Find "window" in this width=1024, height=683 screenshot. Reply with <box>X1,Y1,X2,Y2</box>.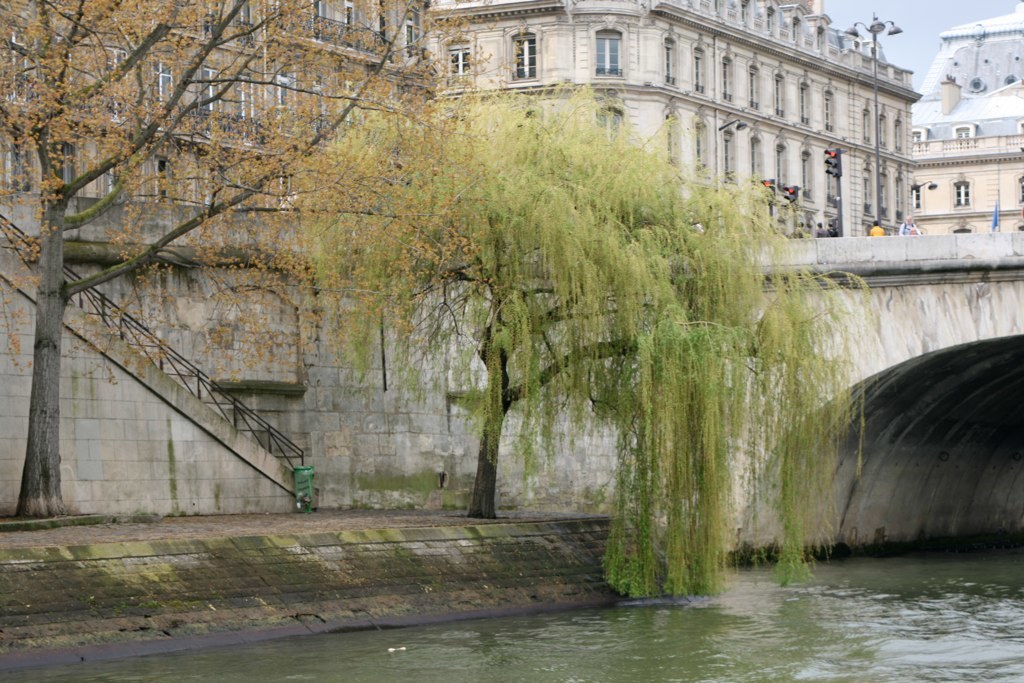
<box>955,130,973,151</box>.
